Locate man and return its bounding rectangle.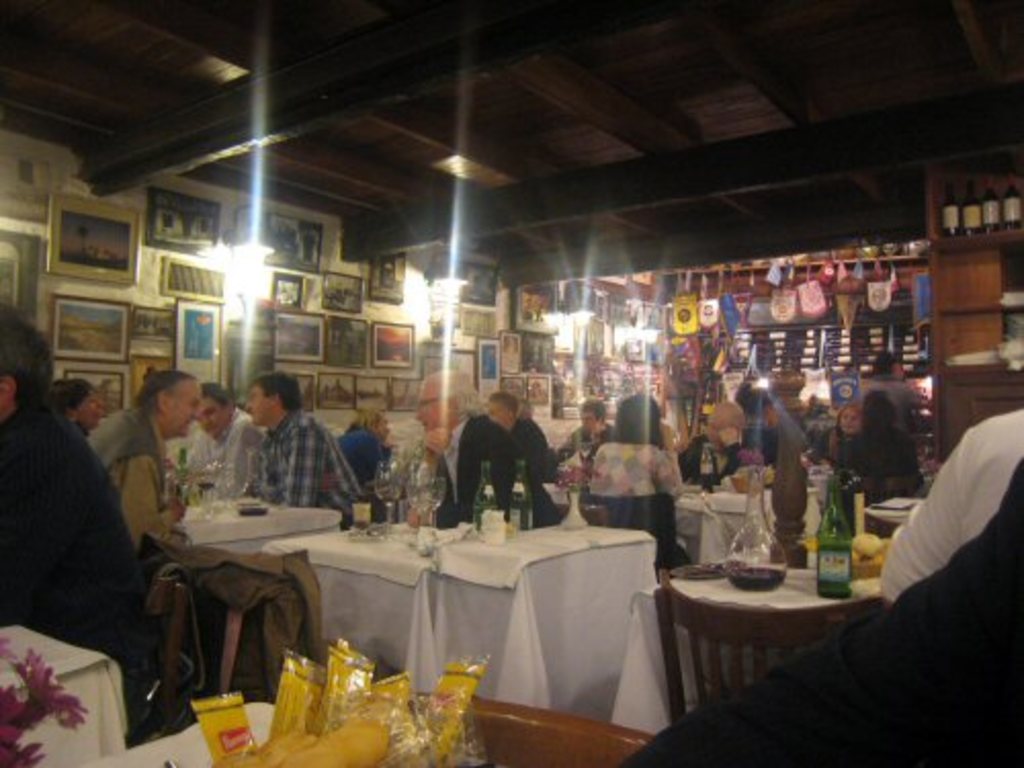
bbox(864, 352, 942, 434).
